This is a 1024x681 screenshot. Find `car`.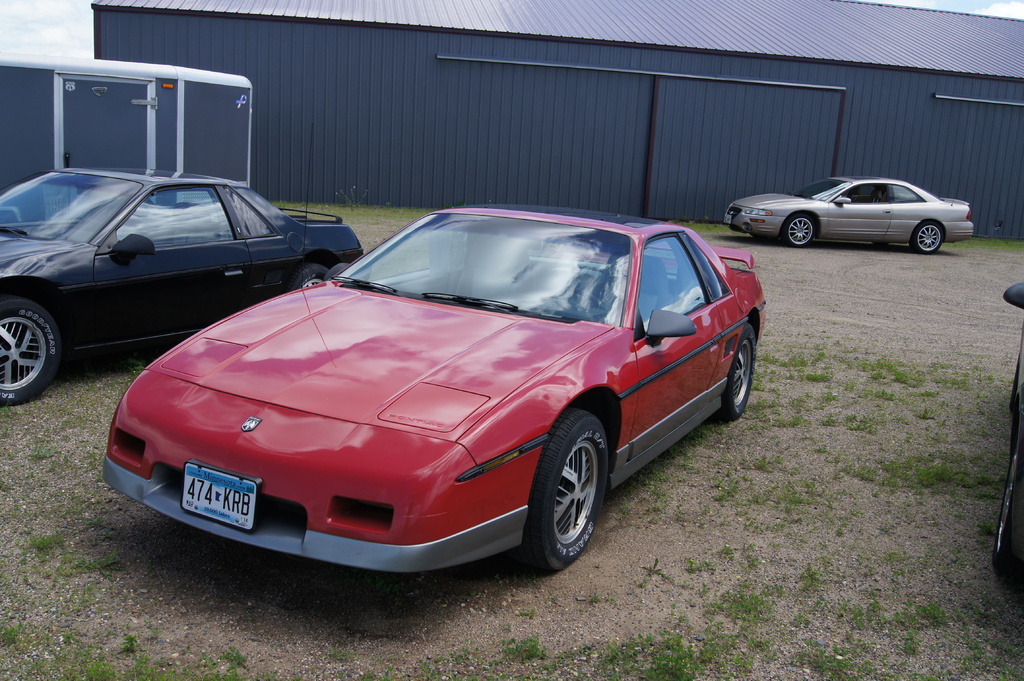
Bounding box: [left=725, top=174, right=972, bottom=253].
